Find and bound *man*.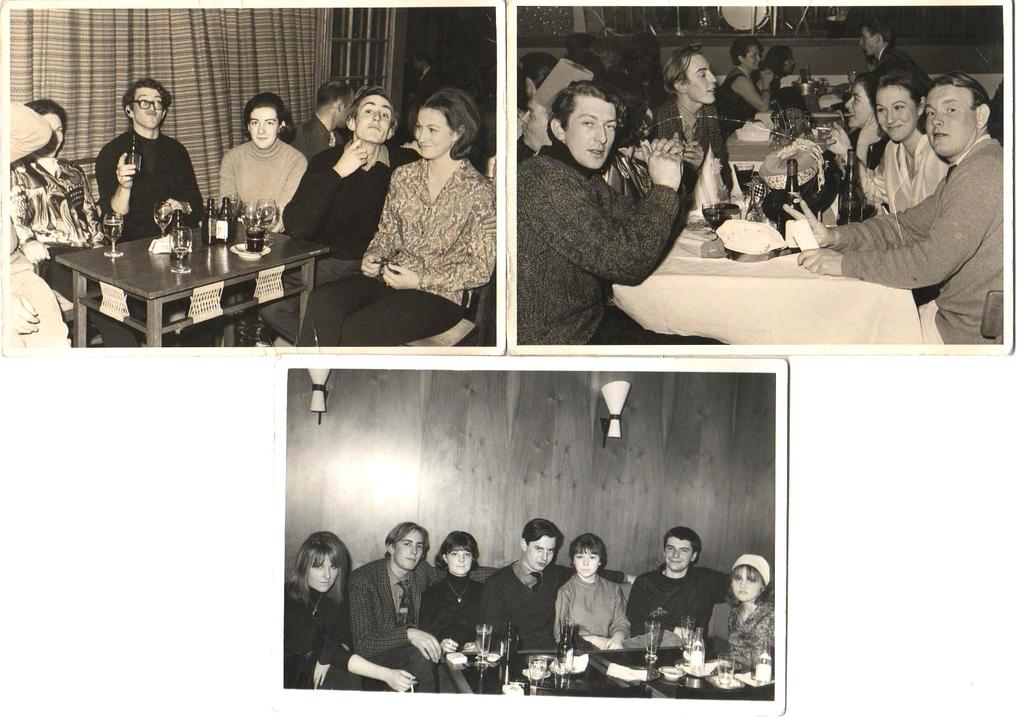
Bound: bbox=[351, 521, 441, 694].
